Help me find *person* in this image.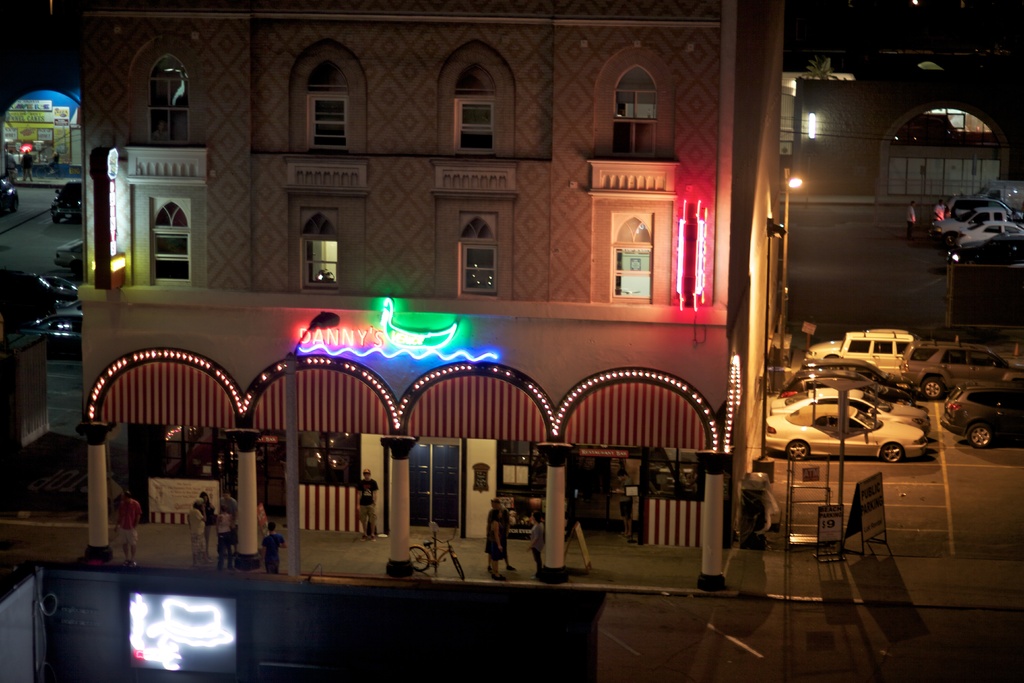
Found it: select_region(353, 465, 379, 545).
